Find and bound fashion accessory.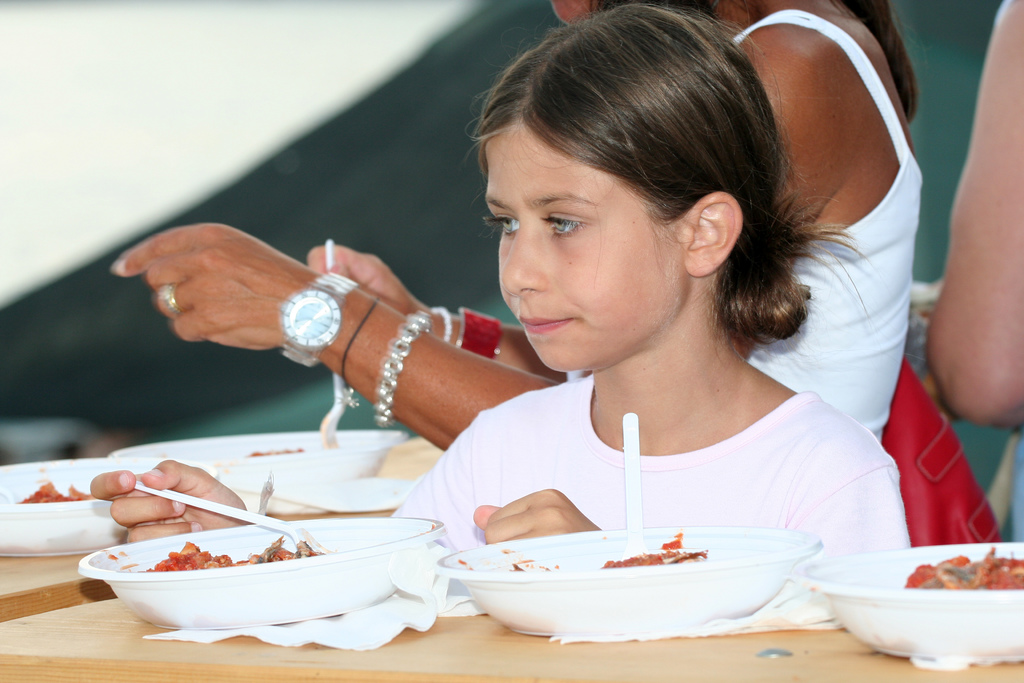
Bound: [x1=276, y1=269, x2=362, y2=366].
